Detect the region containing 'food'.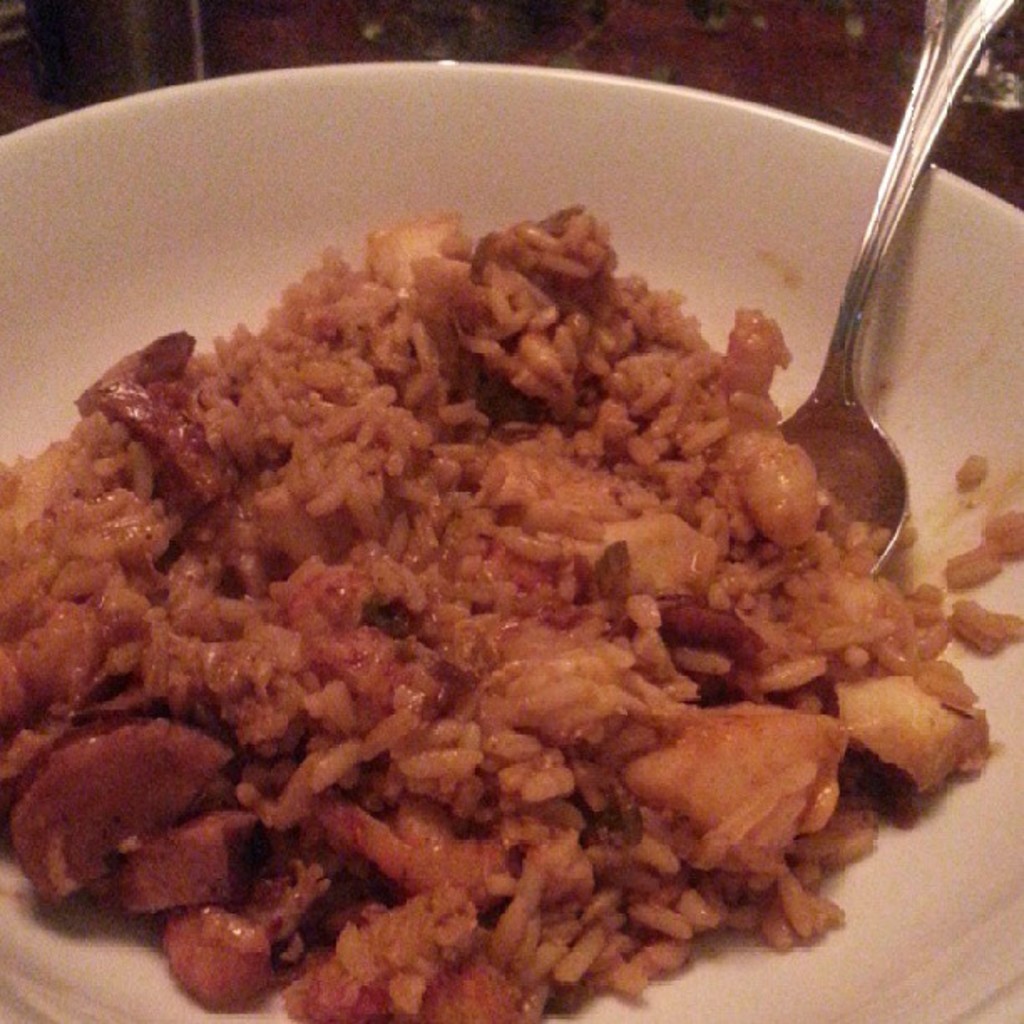
<box>27,124,960,1023</box>.
